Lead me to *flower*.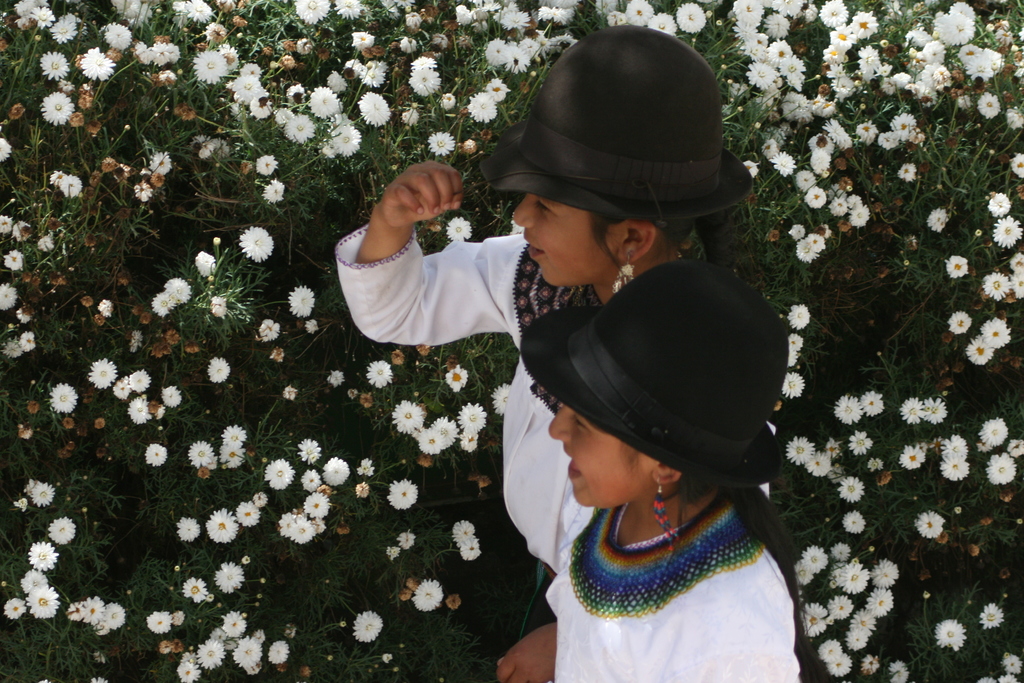
Lead to [182,575,209,602].
